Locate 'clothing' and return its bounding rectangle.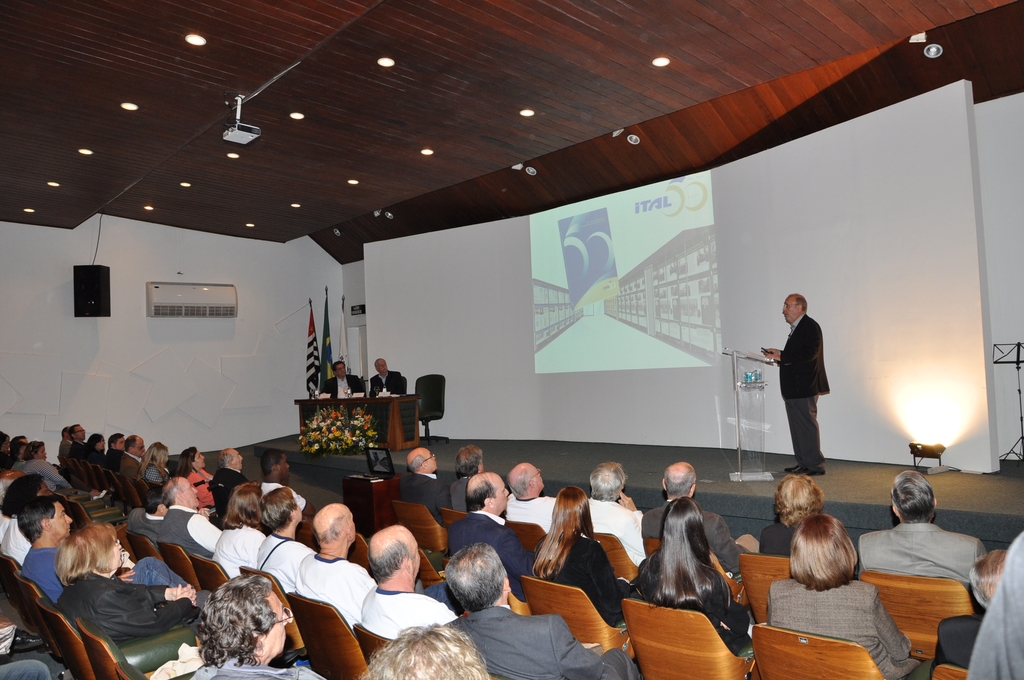
detection(371, 366, 411, 401).
